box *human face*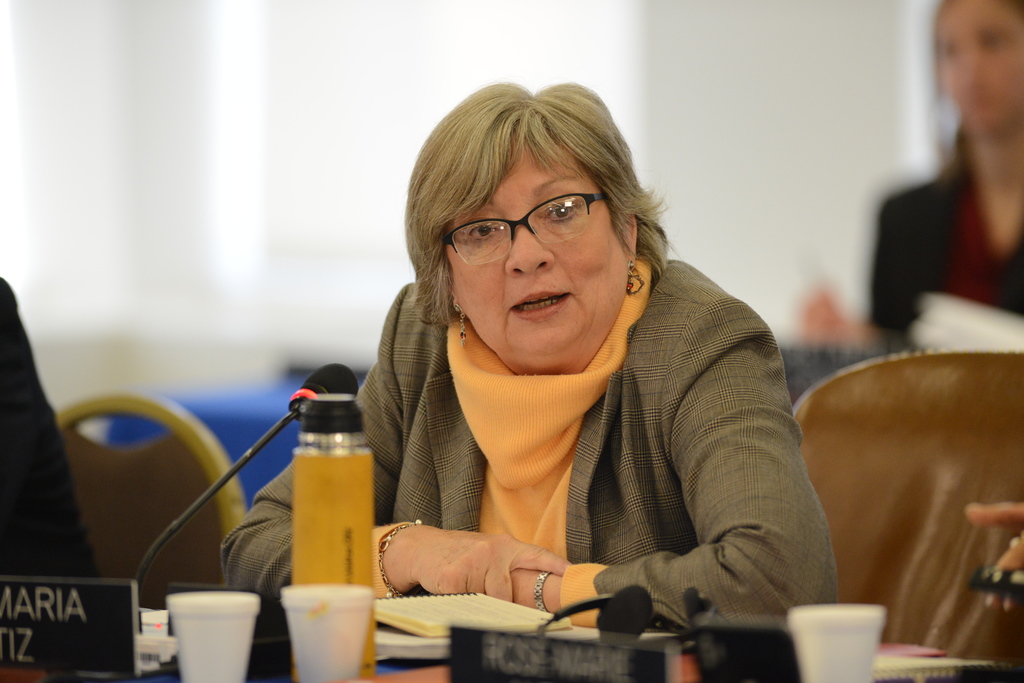
bbox(453, 131, 638, 365)
